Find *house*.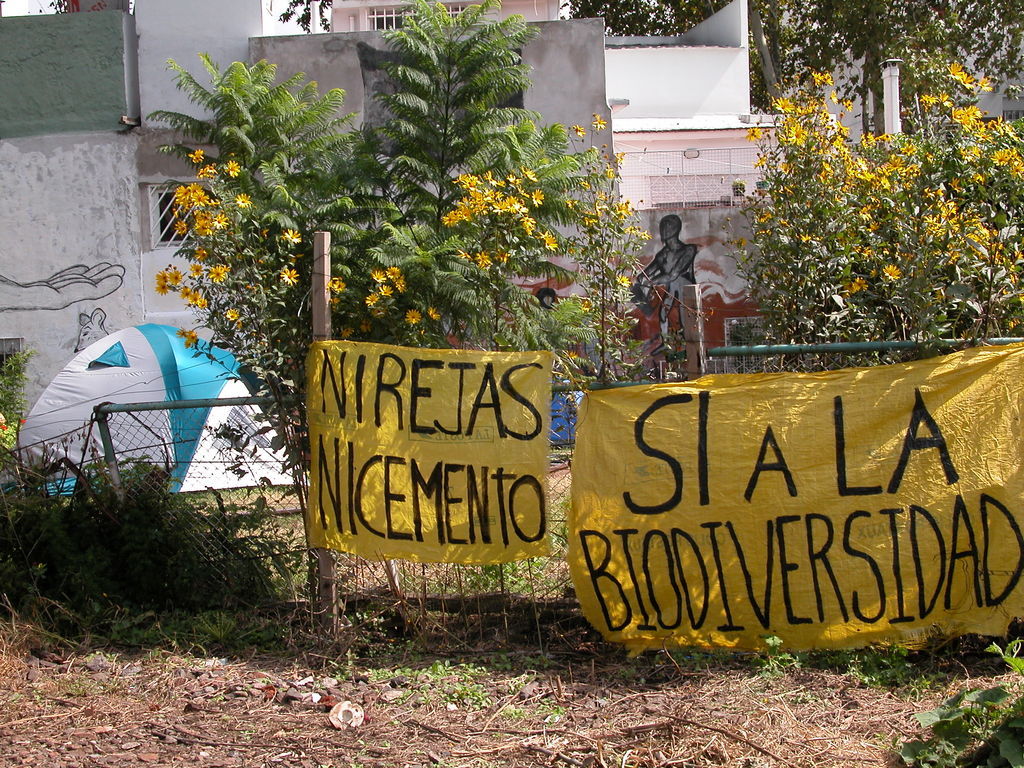
x1=779 y1=0 x2=1023 y2=147.
